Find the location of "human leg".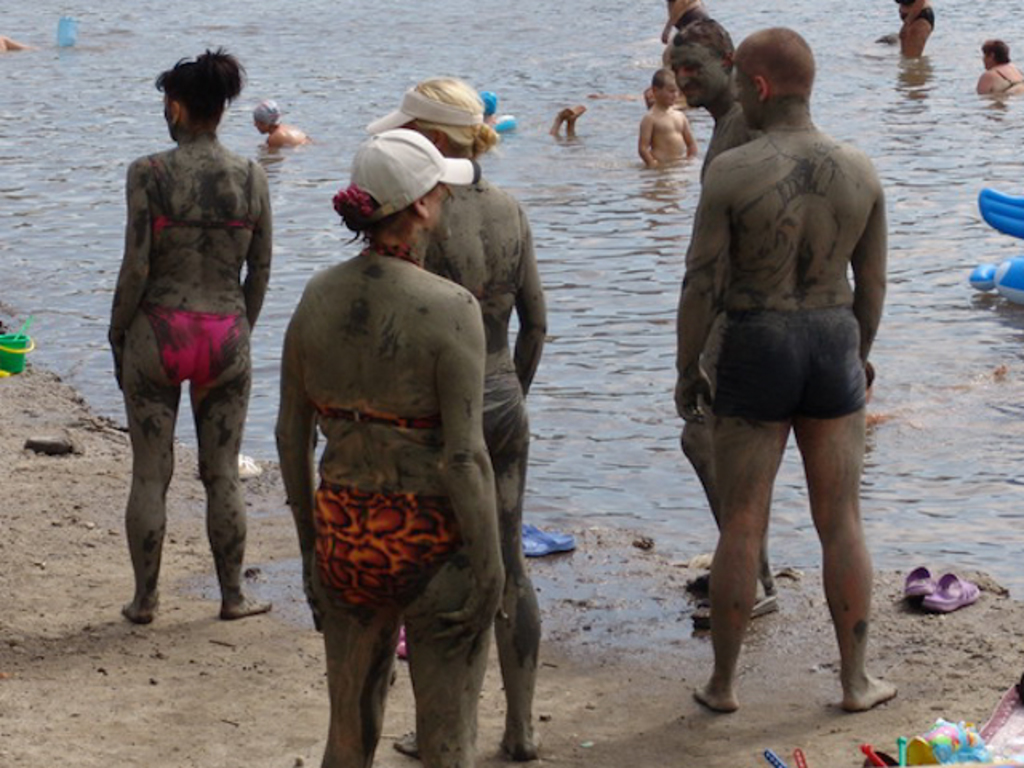
Location: 494,374,539,760.
